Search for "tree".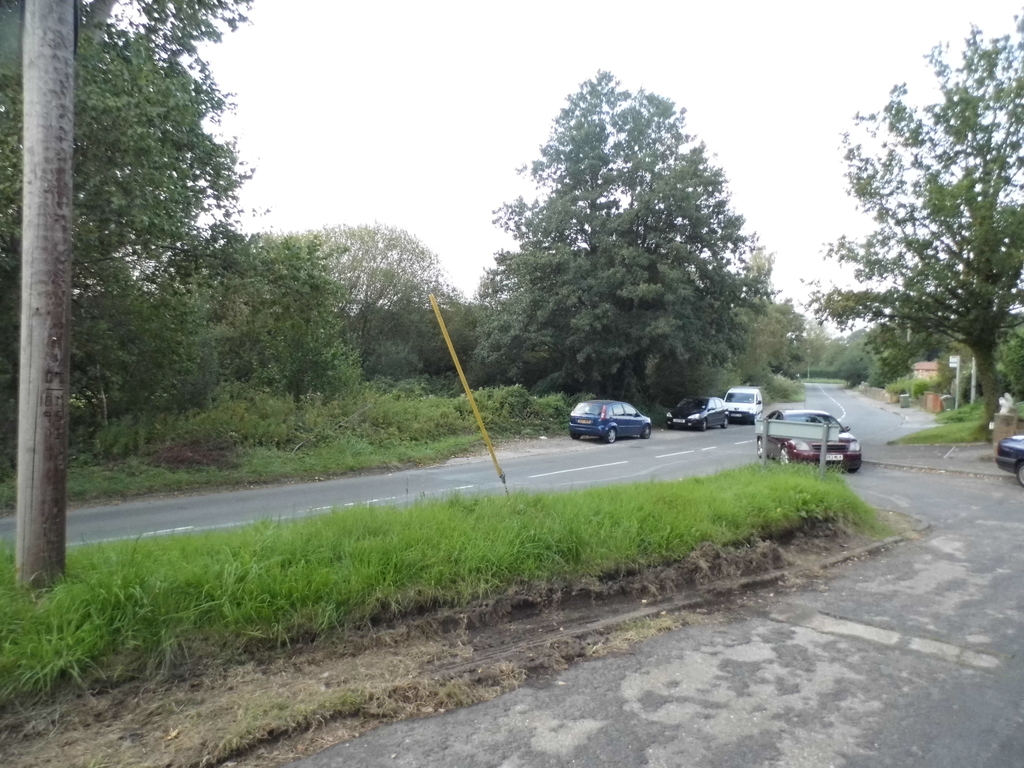
Found at Rect(18, 0, 99, 597).
